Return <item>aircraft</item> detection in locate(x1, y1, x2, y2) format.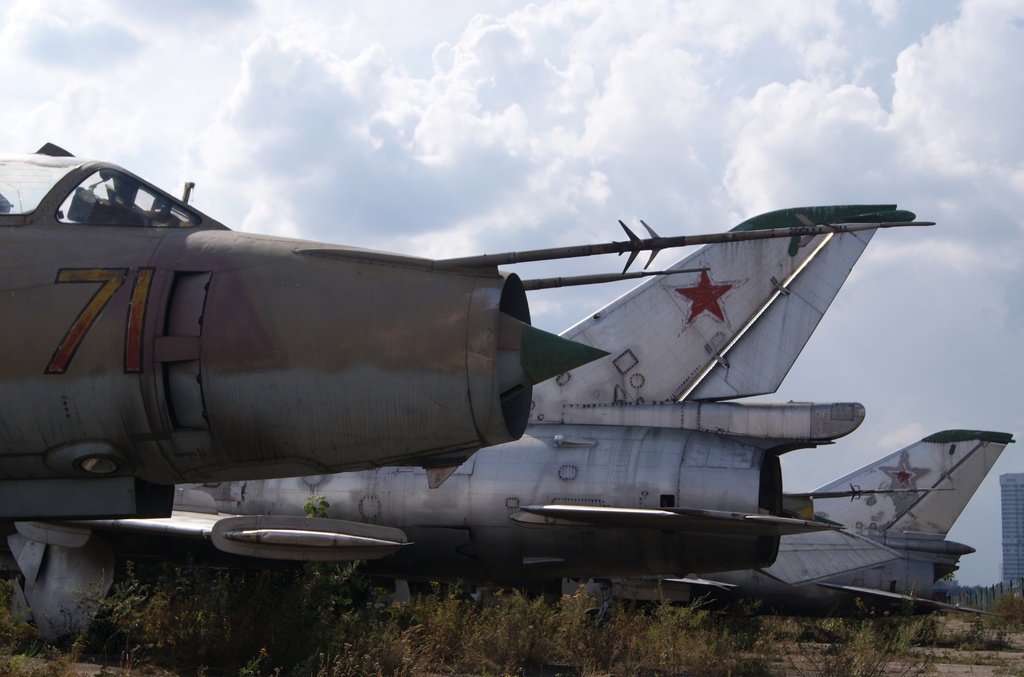
locate(72, 198, 955, 611).
